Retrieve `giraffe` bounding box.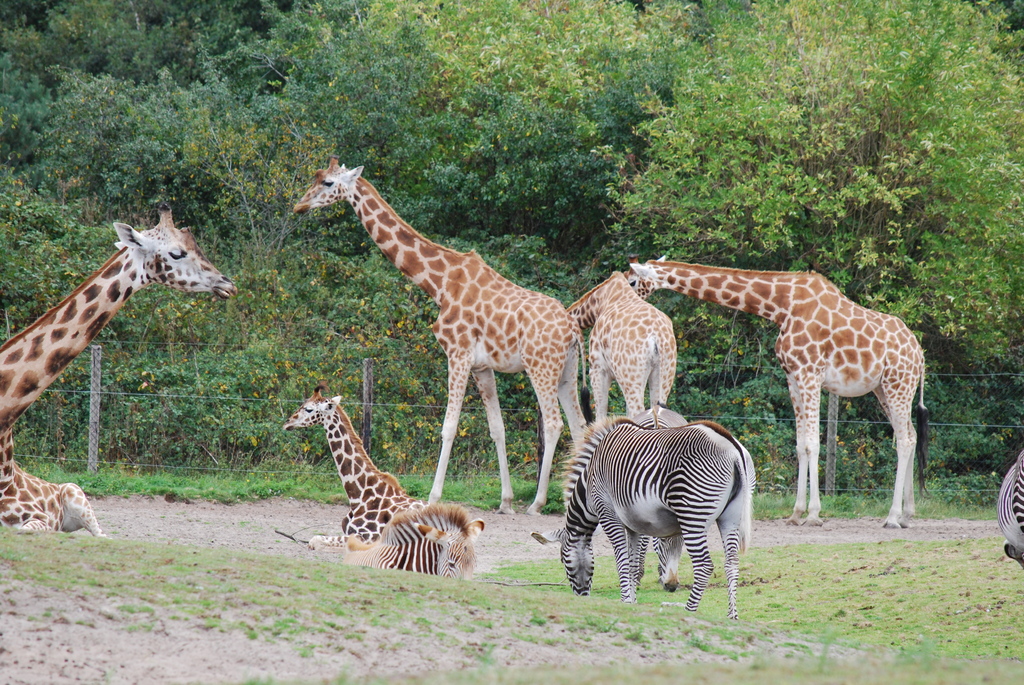
Bounding box: select_region(282, 155, 602, 537).
